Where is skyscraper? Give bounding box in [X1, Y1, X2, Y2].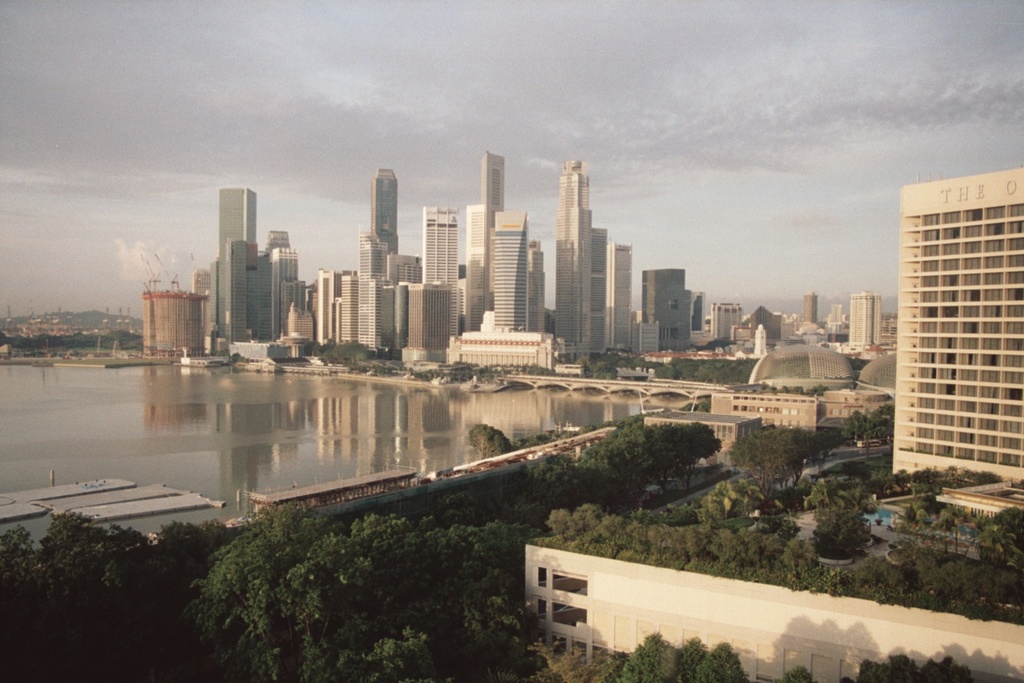
[520, 231, 555, 332].
